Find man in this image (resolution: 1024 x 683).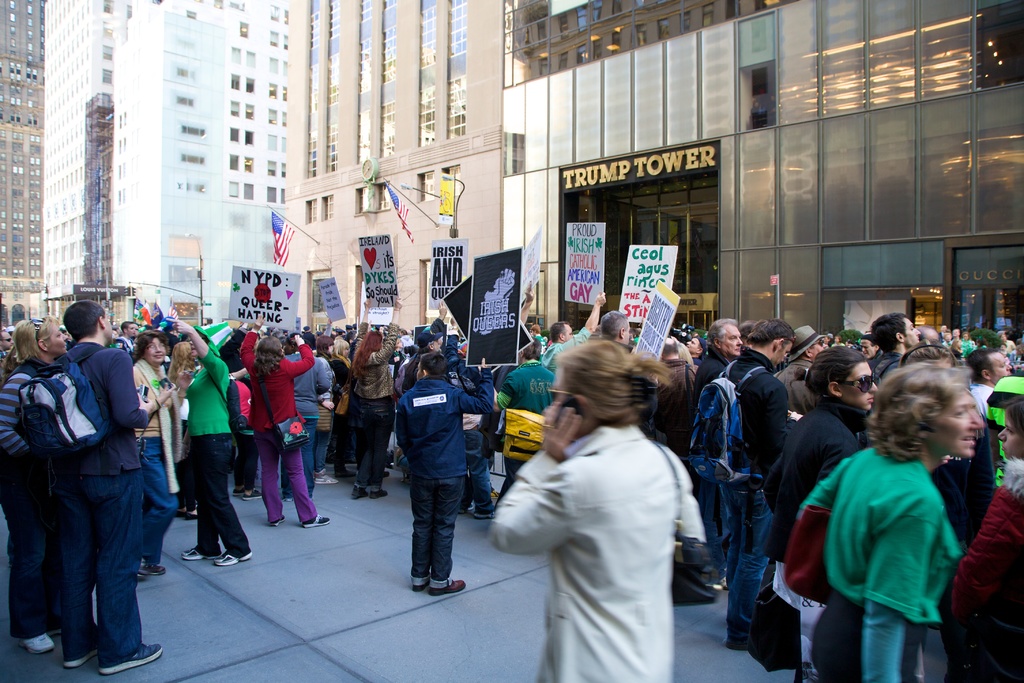
<bbox>966, 350, 1012, 422</bbox>.
